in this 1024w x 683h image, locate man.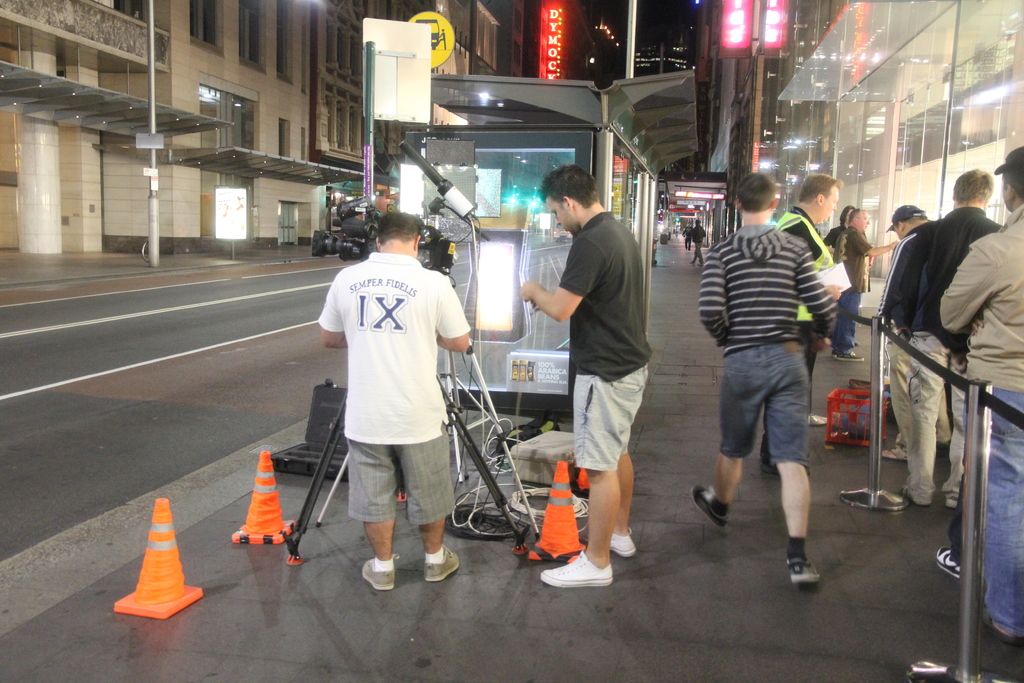
Bounding box: locate(832, 208, 899, 366).
